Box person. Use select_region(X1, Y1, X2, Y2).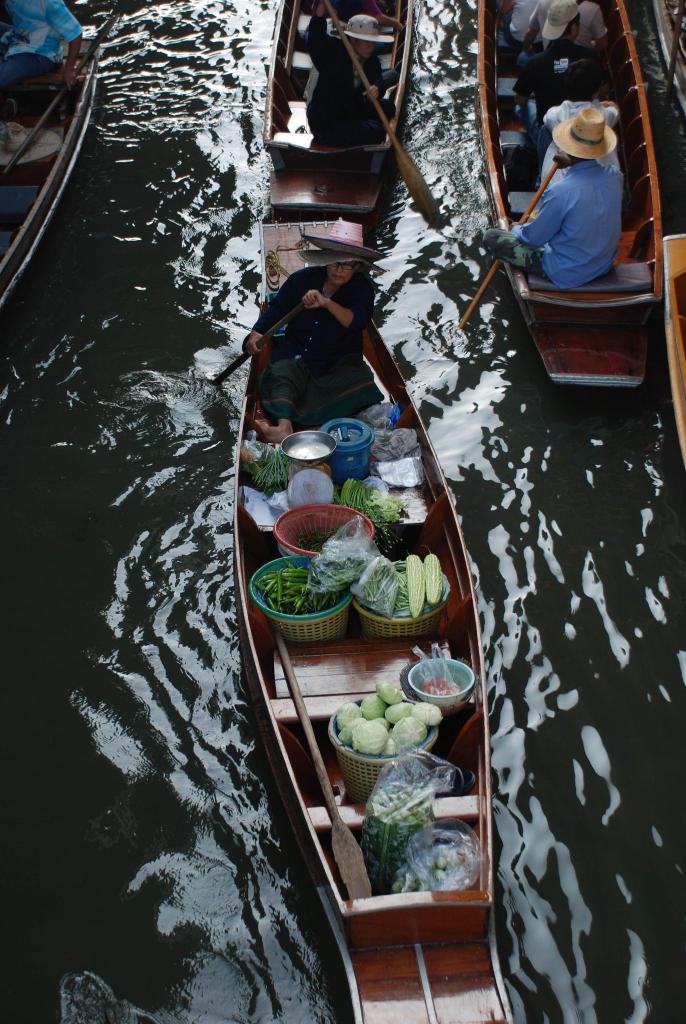
select_region(480, 99, 626, 290).
